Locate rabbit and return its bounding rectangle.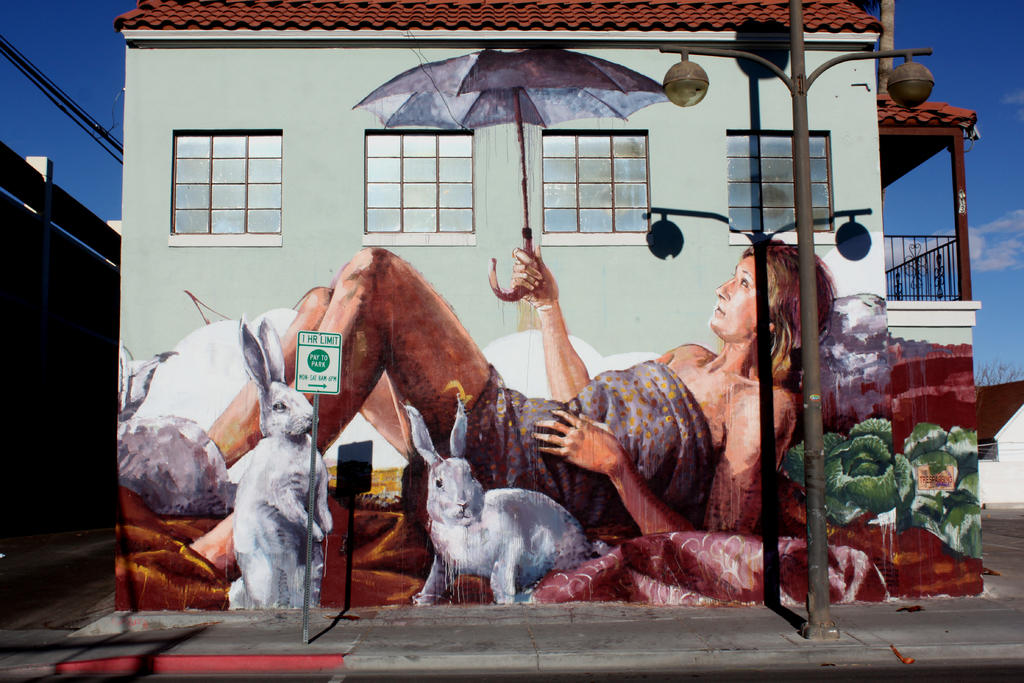
box(221, 315, 333, 616).
